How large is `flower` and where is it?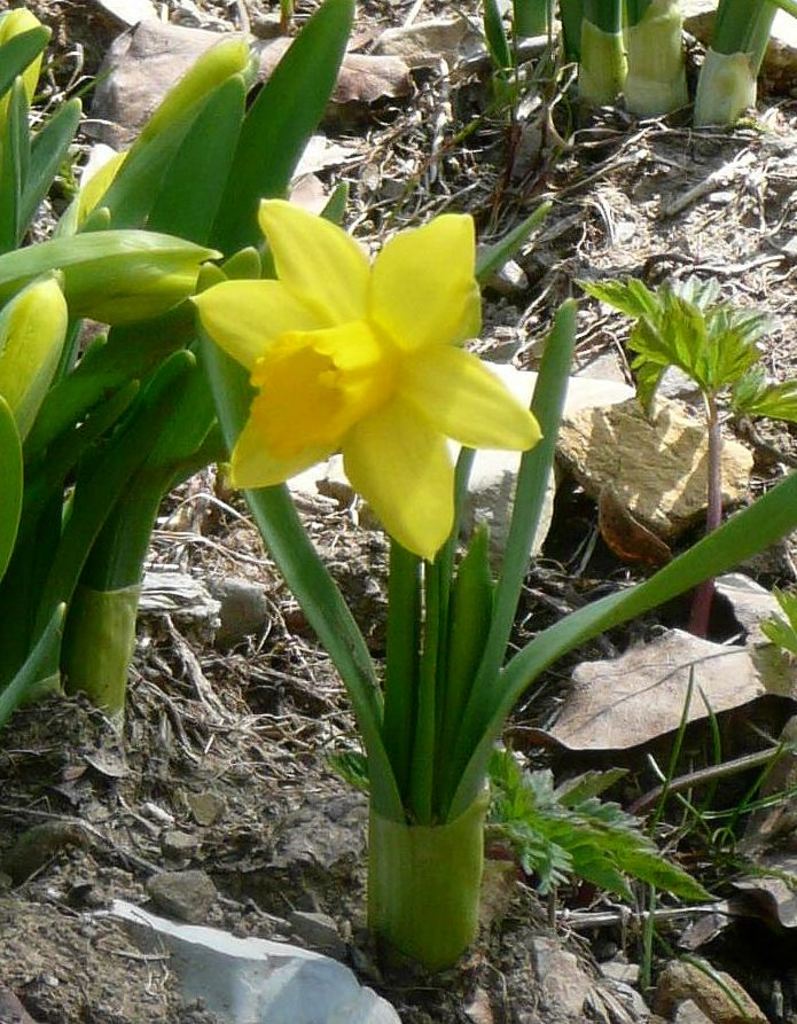
Bounding box: {"x1": 0, "y1": 224, "x2": 224, "y2": 327}.
